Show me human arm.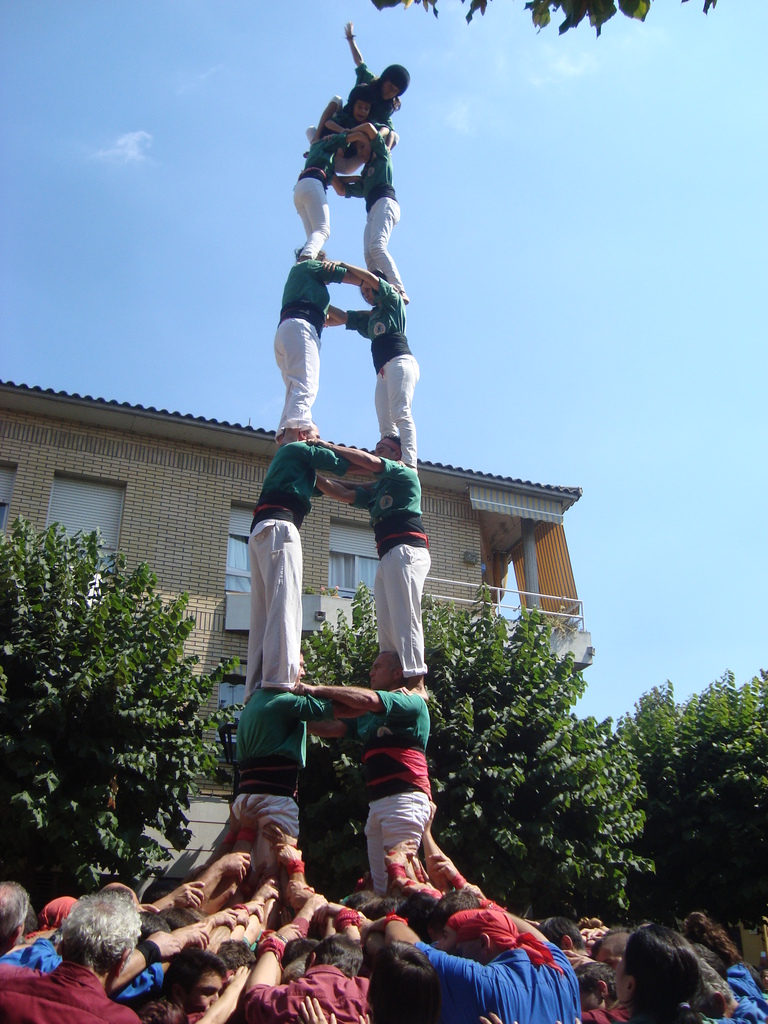
human arm is here: detection(473, 1011, 524, 1023).
